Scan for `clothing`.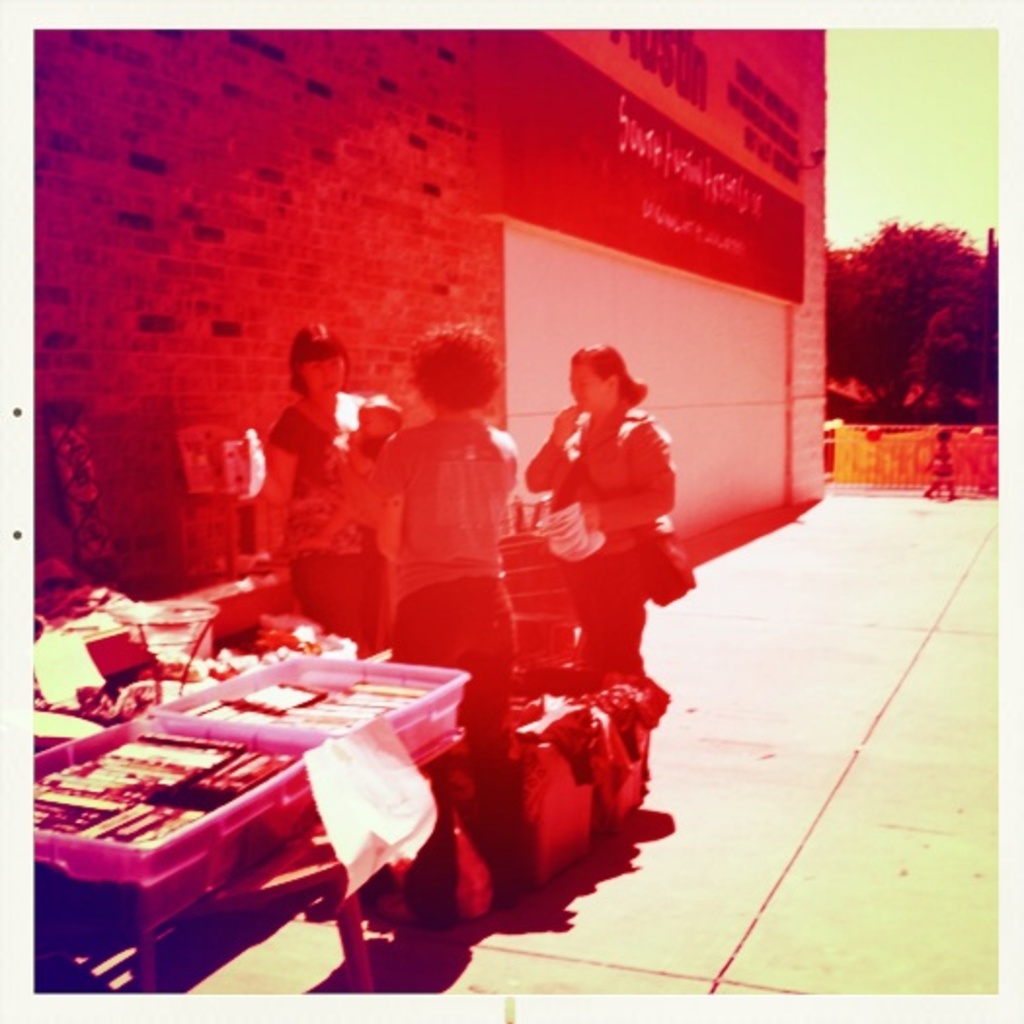
Scan result: detection(531, 412, 683, 548).
